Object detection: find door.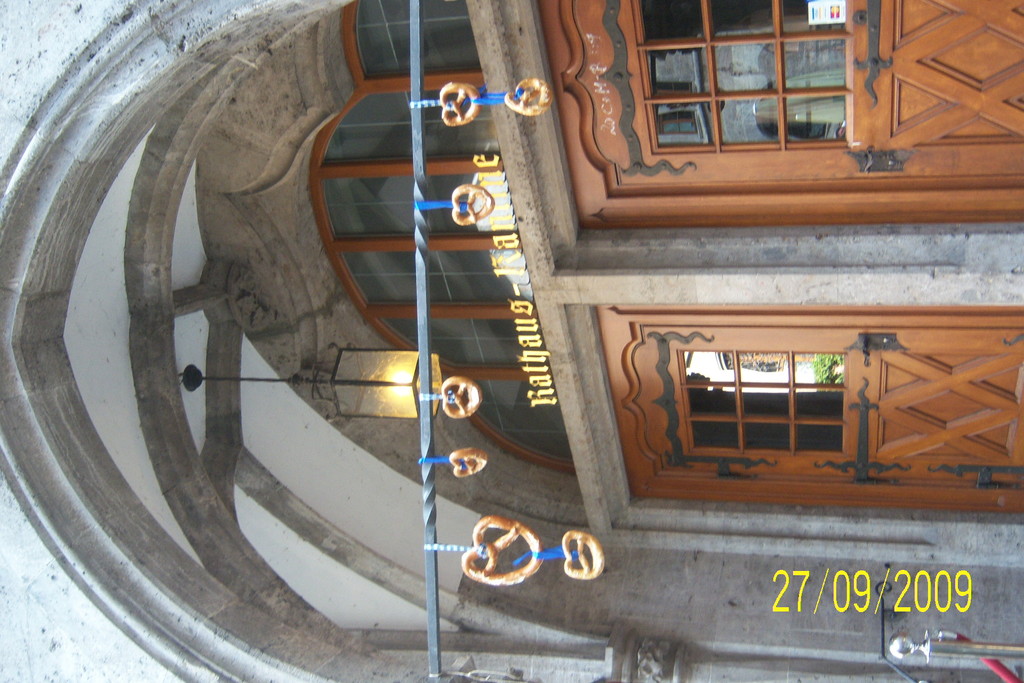
[x1=530, y1=0, x2=1023, y2=227].
